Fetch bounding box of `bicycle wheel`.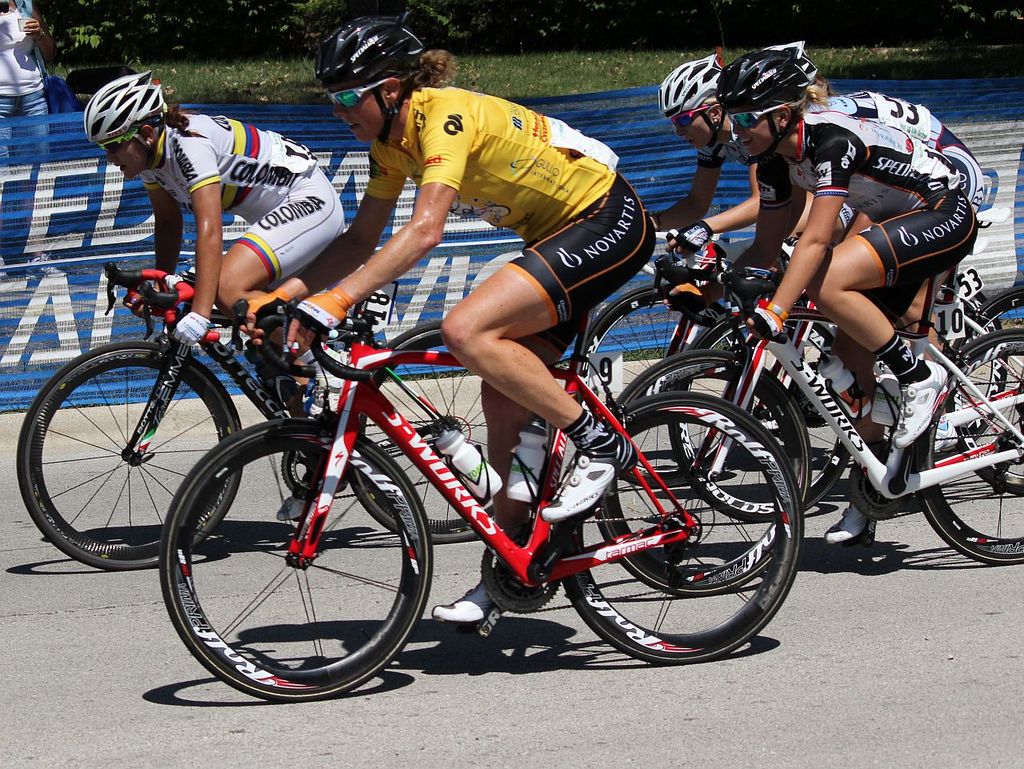
Bbox: 576 283 746 489.
